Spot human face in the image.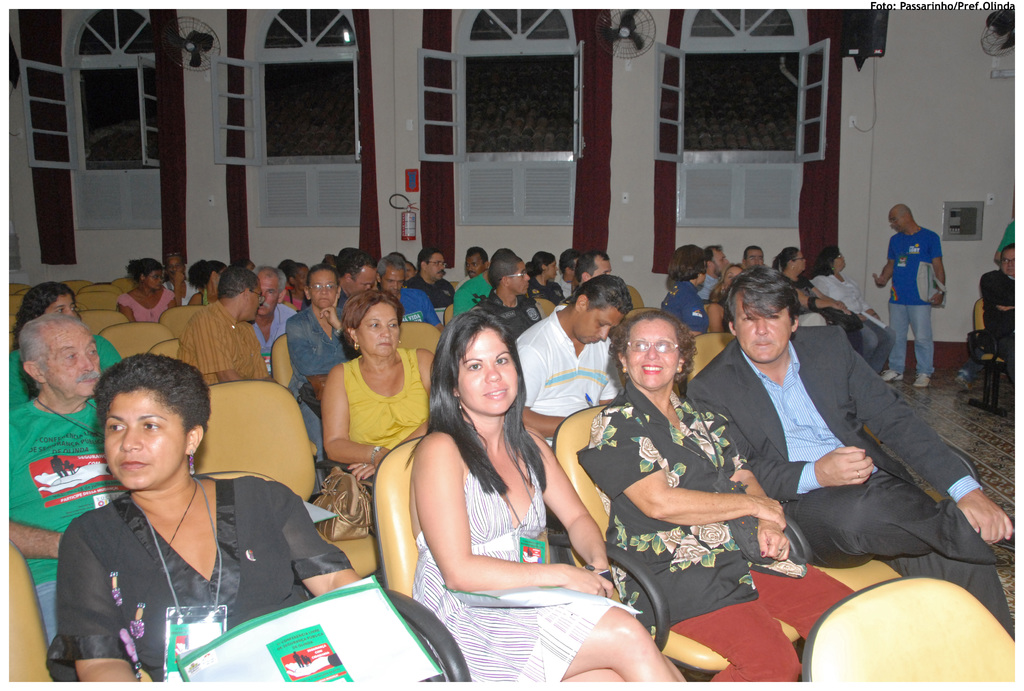
human face found at x1=47, y1=324, x2=98, y2=399.
